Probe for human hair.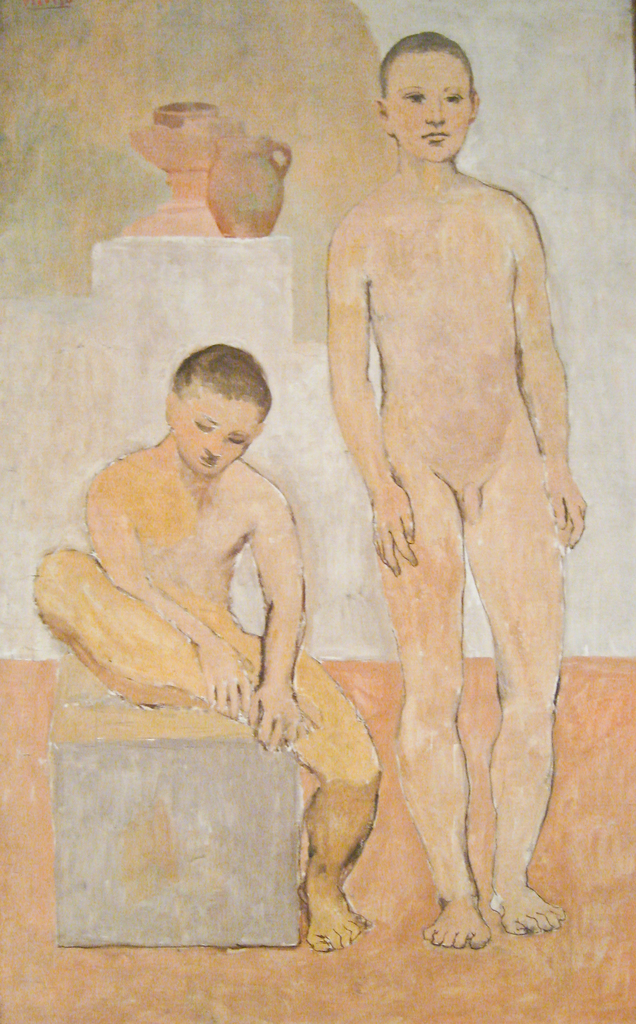
Probe result: box=[376, 33, 476, 102].
